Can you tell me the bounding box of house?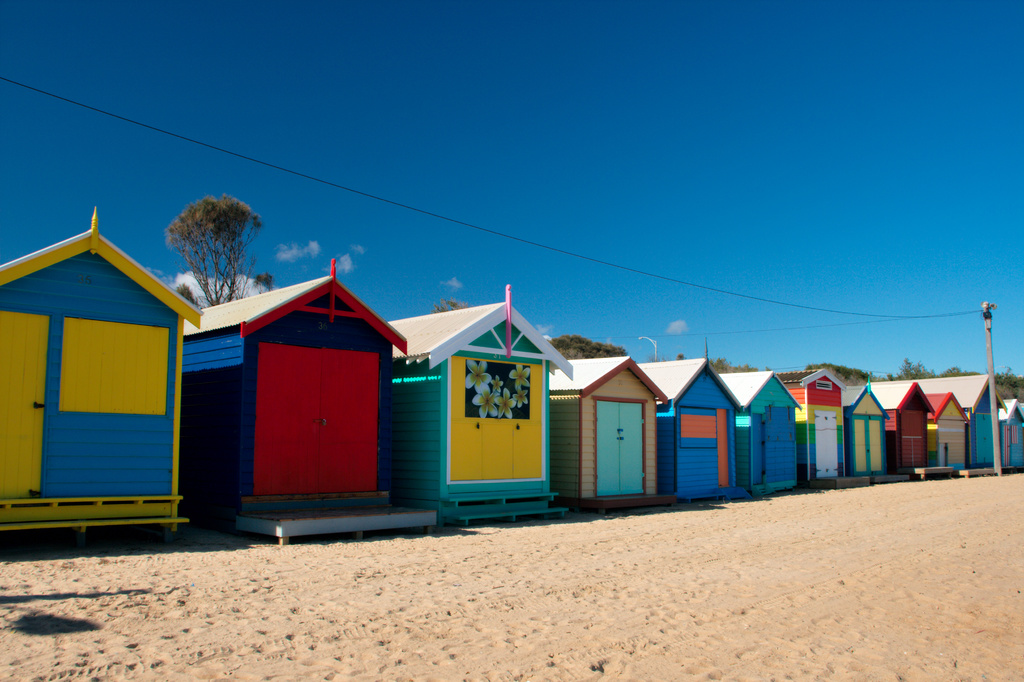
<box>868,378,940,485</box>.
